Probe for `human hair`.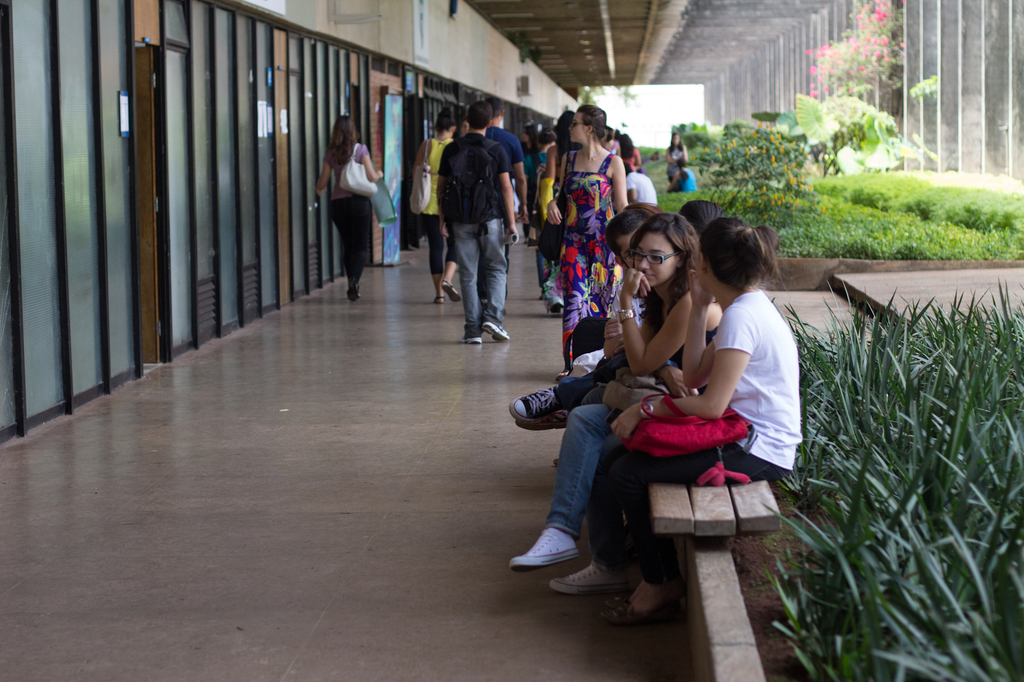
Probe result: detection(323, 114, 362, 164).
